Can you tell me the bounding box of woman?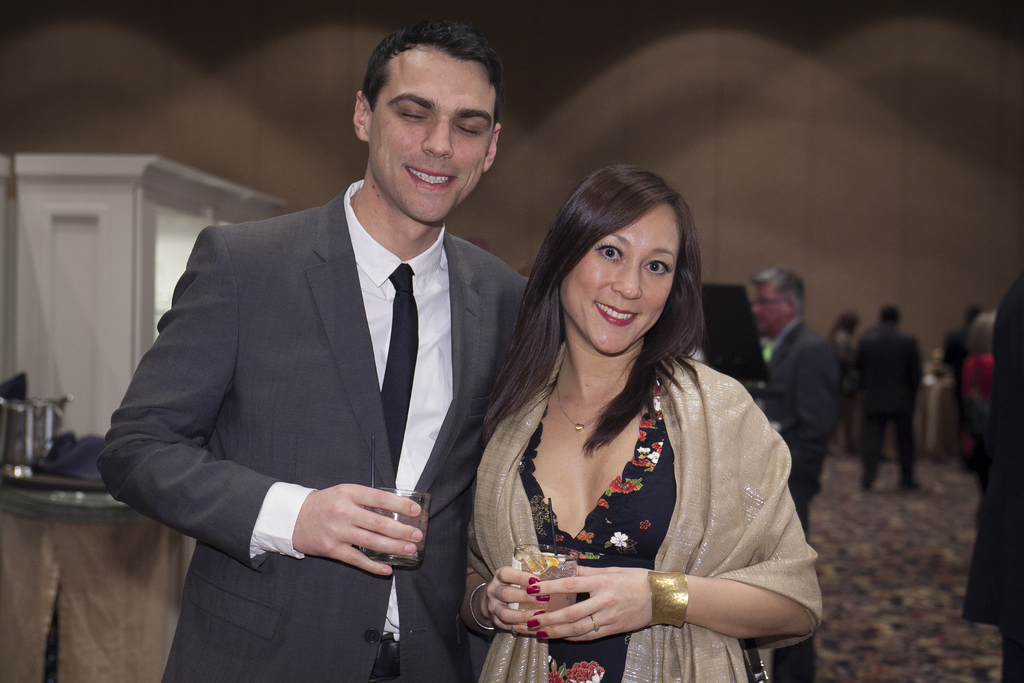
bbox(452, 144, 813, 676).
